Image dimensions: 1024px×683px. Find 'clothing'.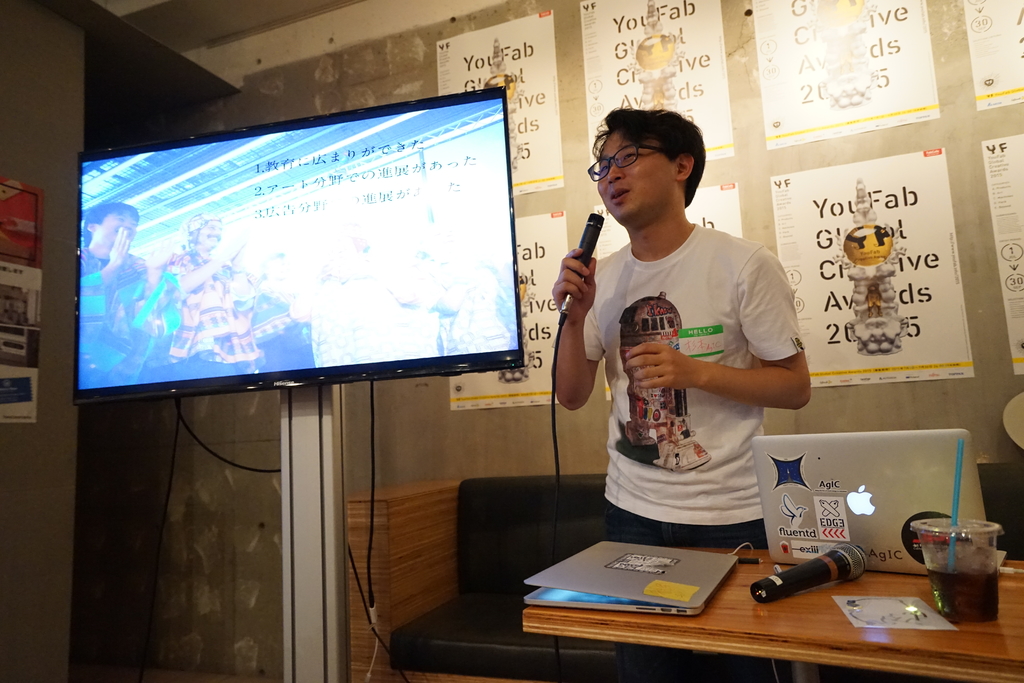
(left=584, top=186, right=806, bottom=556).
